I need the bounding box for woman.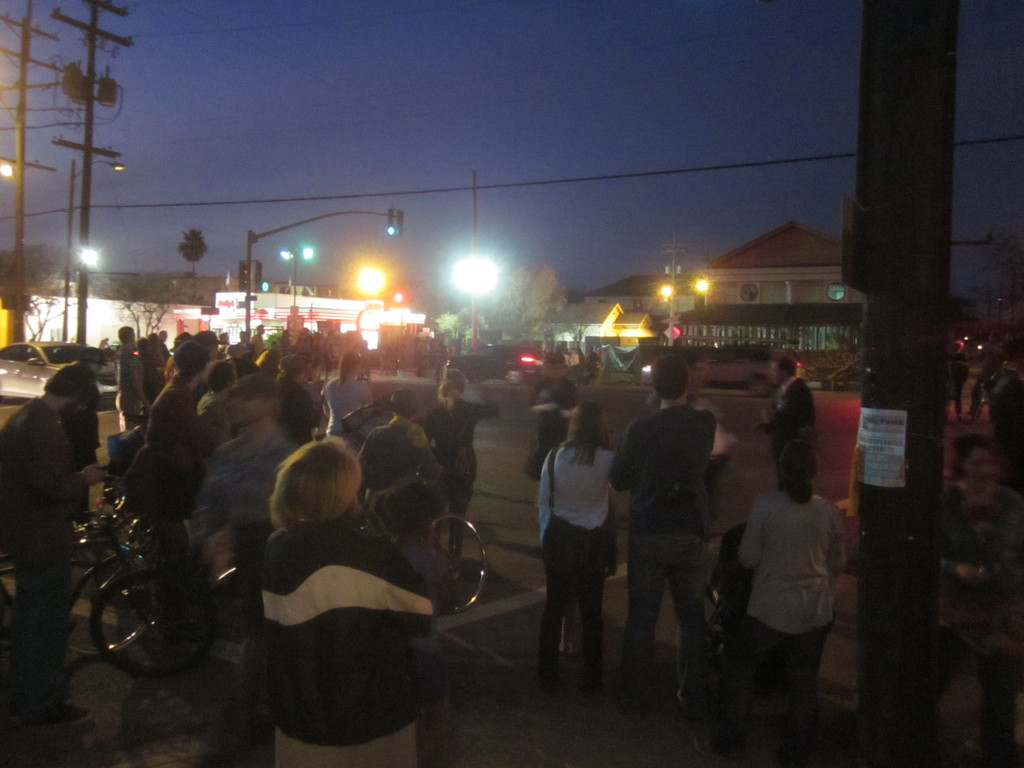
Here it is: (685, 438, 857, 758).
